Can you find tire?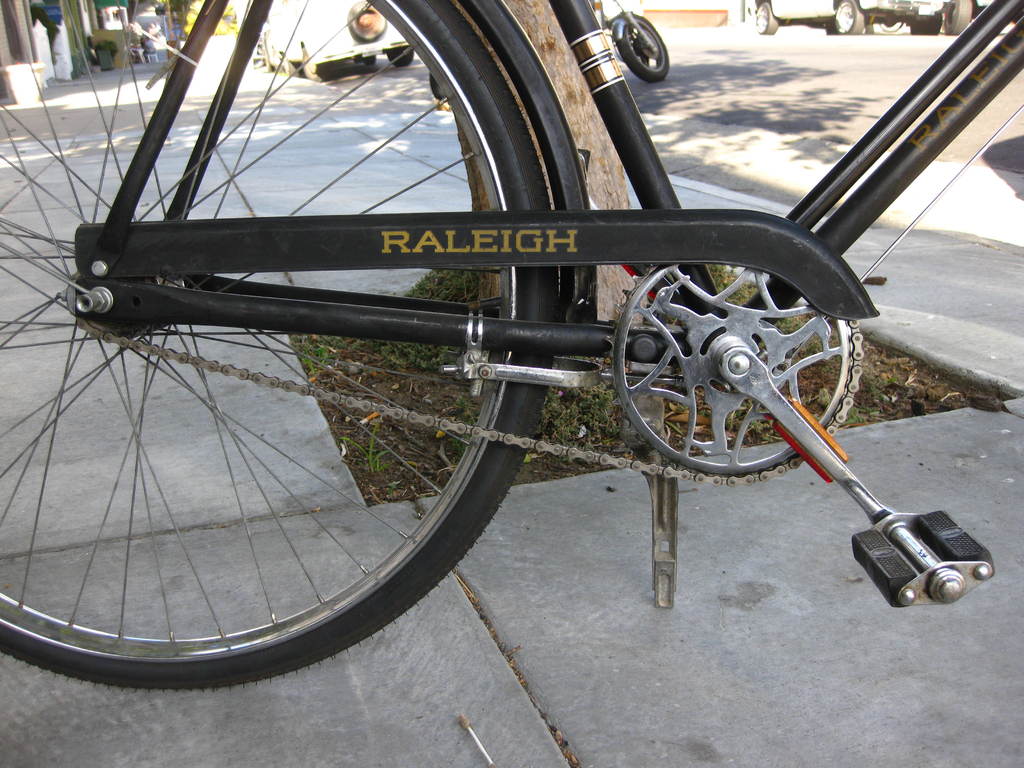
Yes, bounding box: bbox=(264, 43, 276, 72).
